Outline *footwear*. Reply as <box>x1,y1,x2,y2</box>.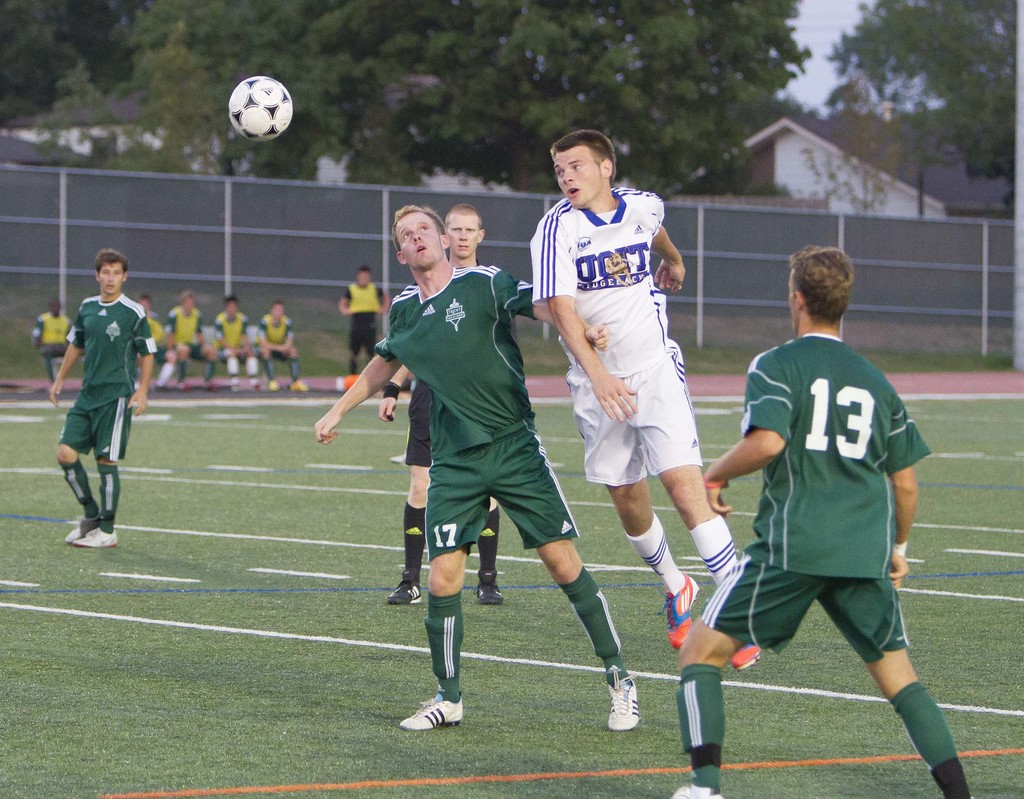
<box>152,380,166,394</box>.
